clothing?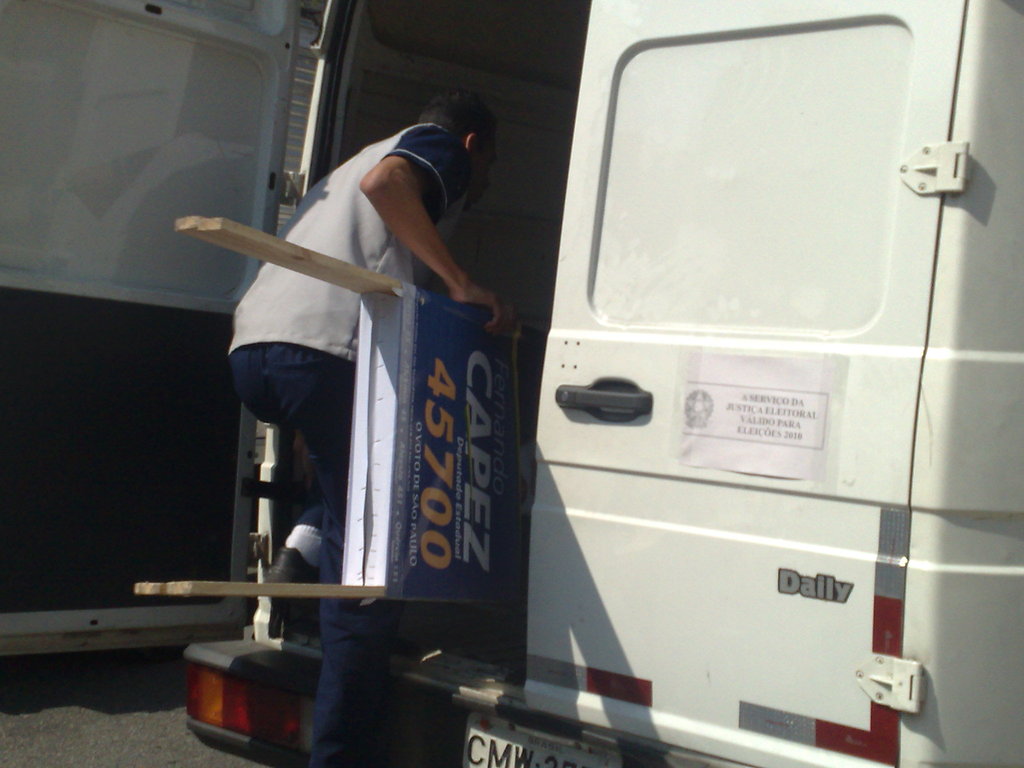
x1=212, y1=121, x2=493, y2=529
